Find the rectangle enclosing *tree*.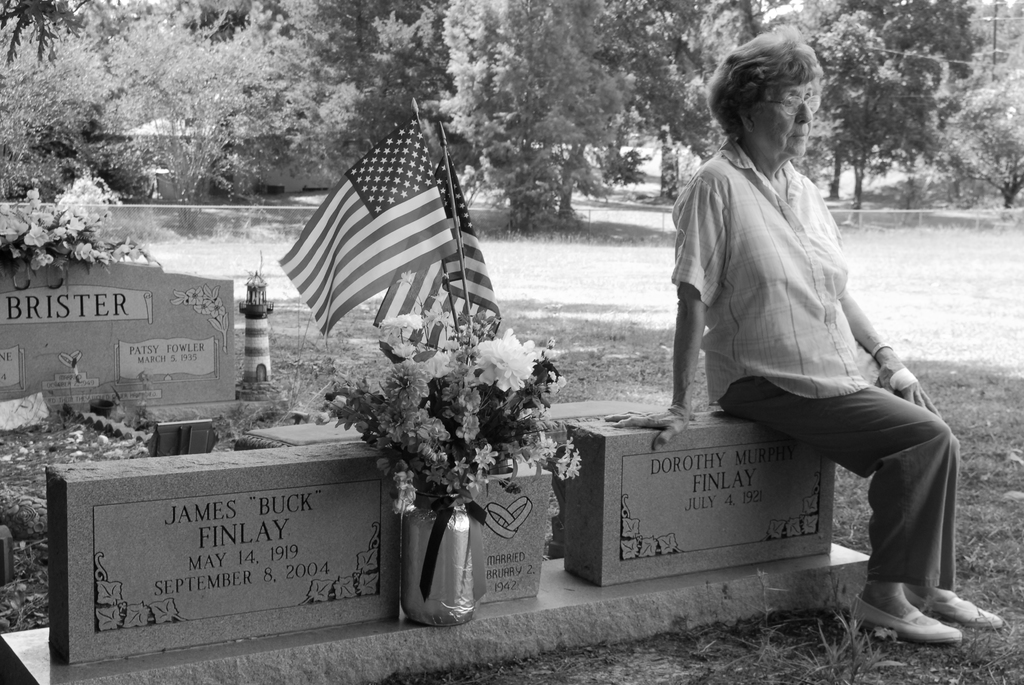
{"x1": 618, "y1": 0, "x2": 708, "y2": 198}.
